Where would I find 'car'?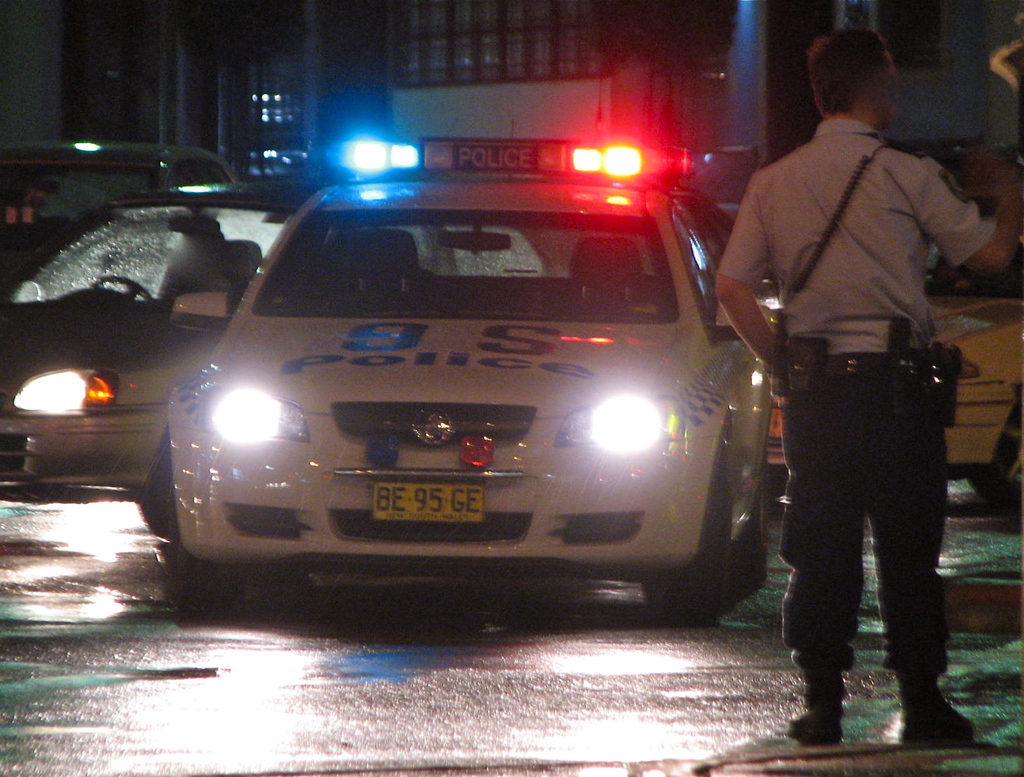
At detection(157, 141, 766, 617).
